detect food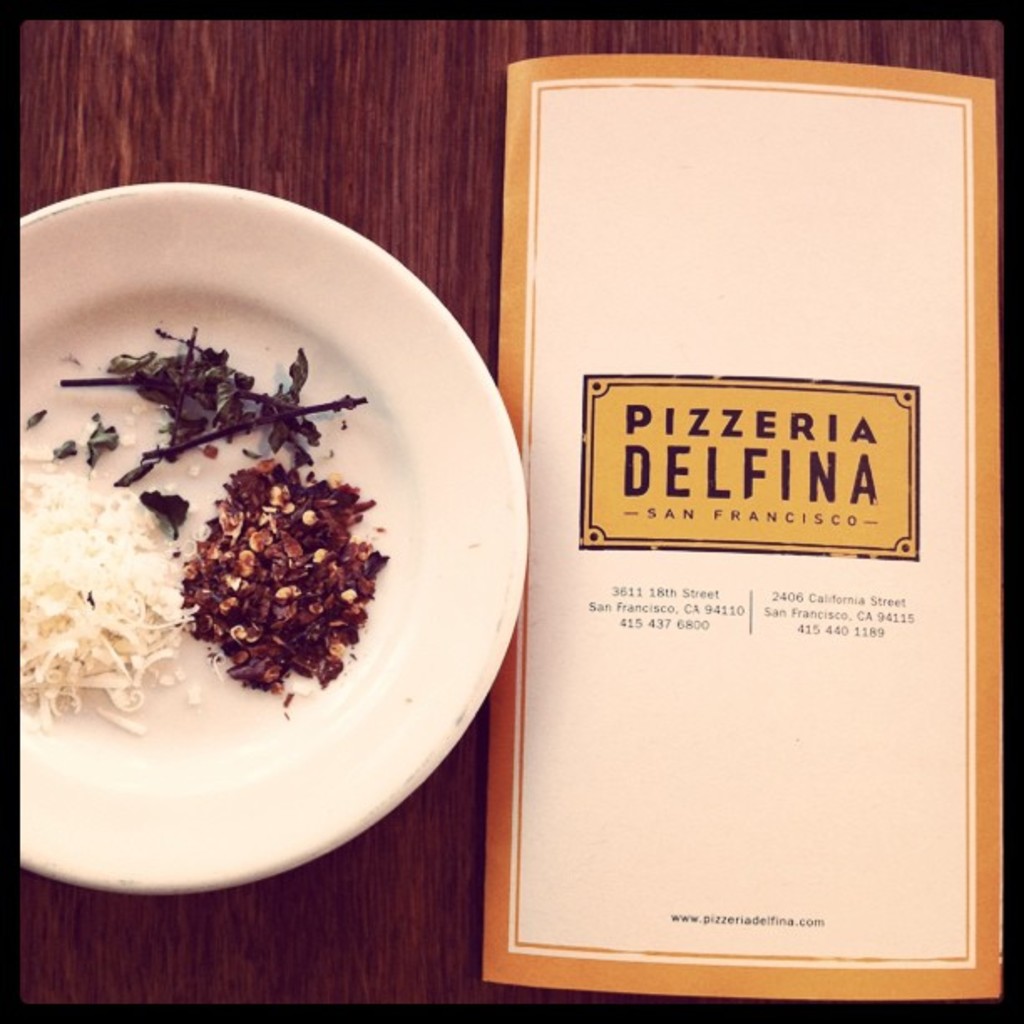
x1=13, y1=315, x2=390, y2=736
